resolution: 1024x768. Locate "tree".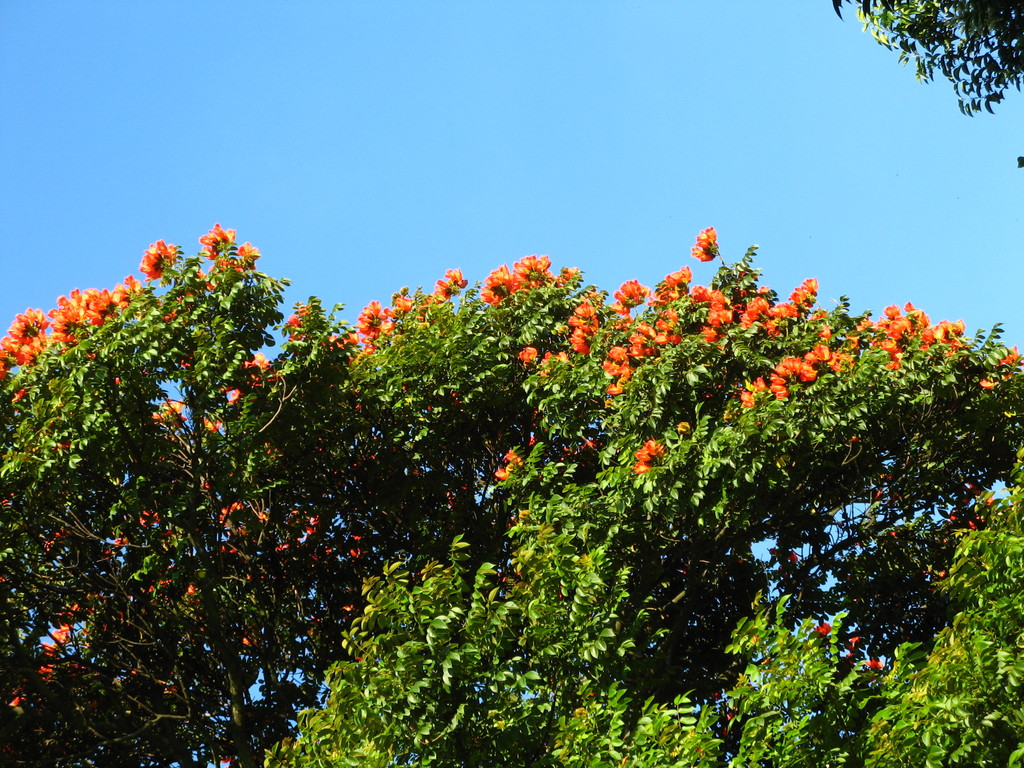
region(12, 141, 974, 741).
